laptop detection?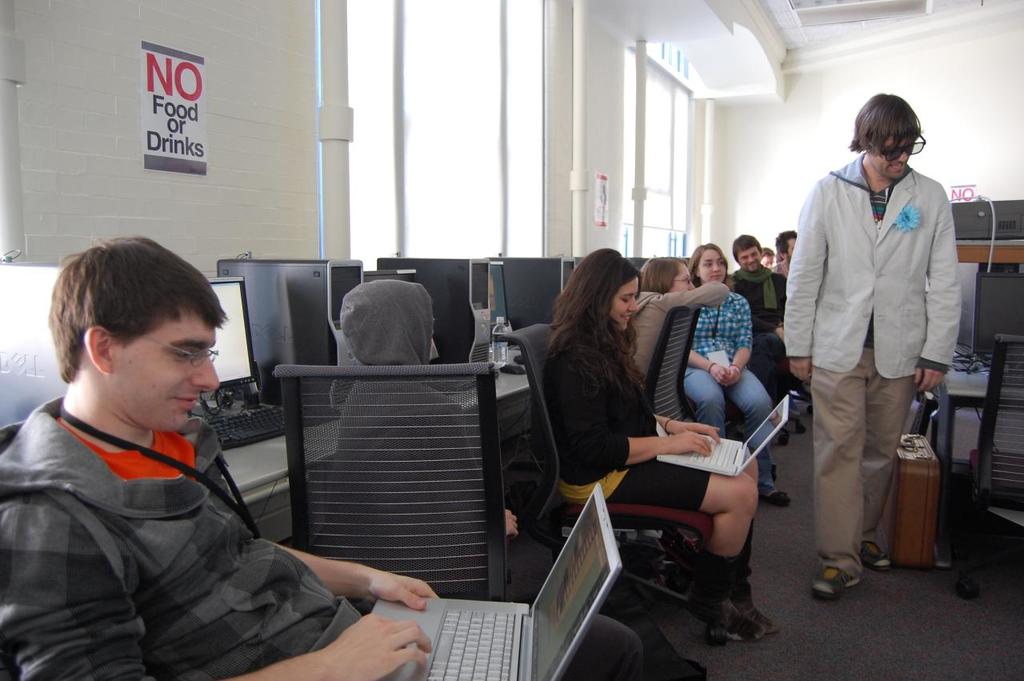
[x1=344, y1=523, x2=605, y2=680]
